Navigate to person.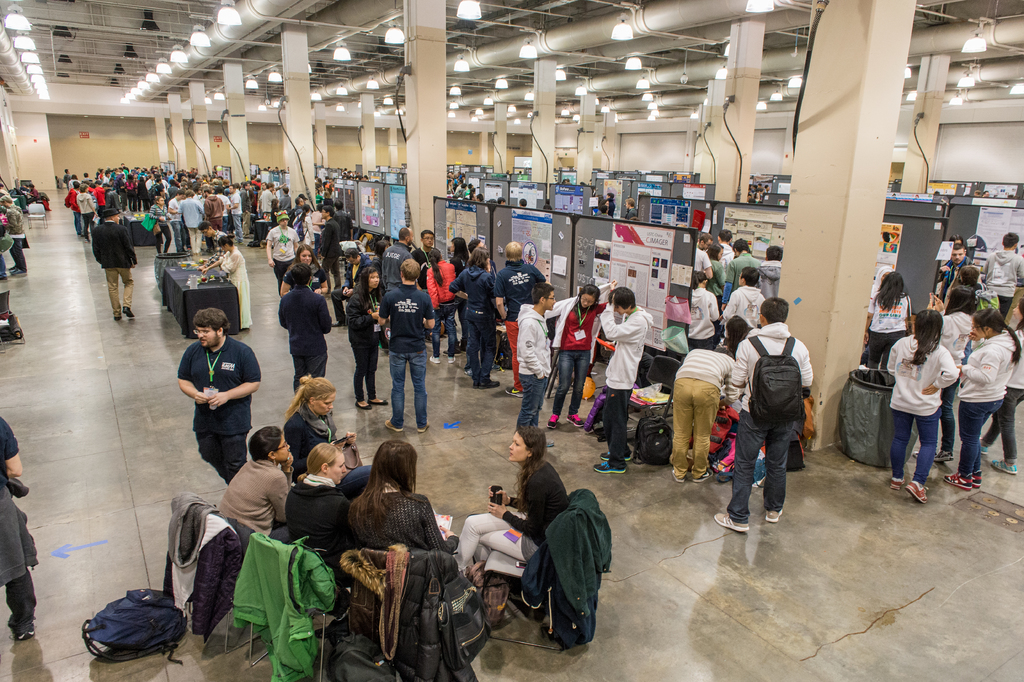
Navigation target: detection(376, 256, 433, 434).
